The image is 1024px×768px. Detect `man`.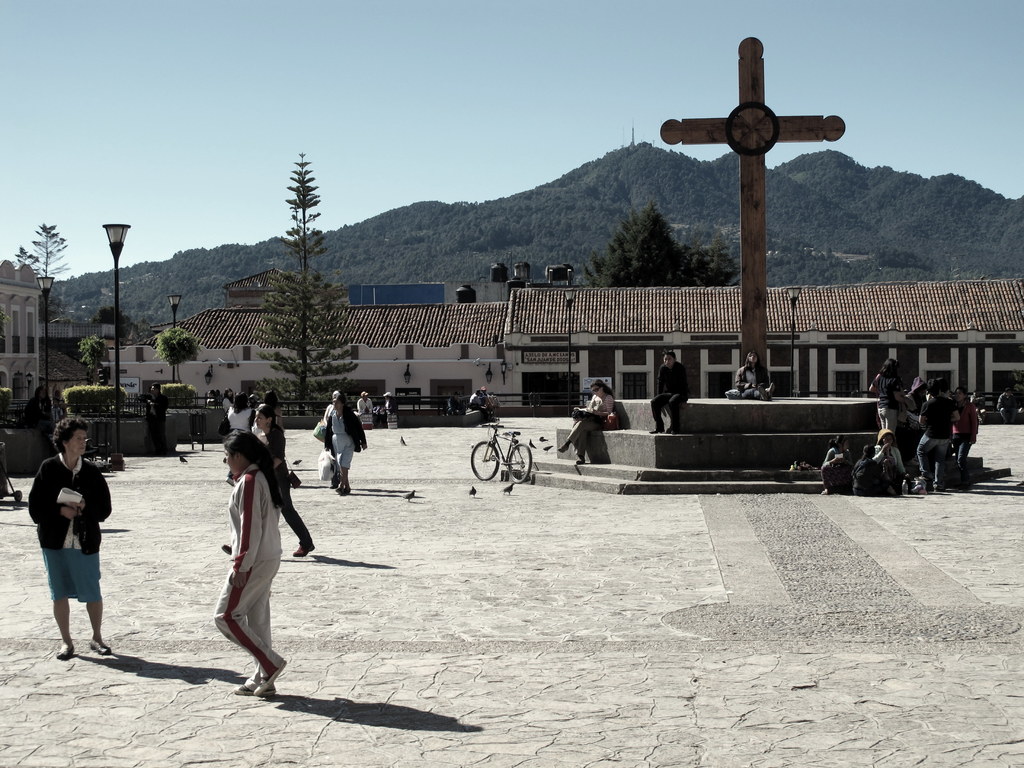
Detection: (141, 380, 171, 452).
